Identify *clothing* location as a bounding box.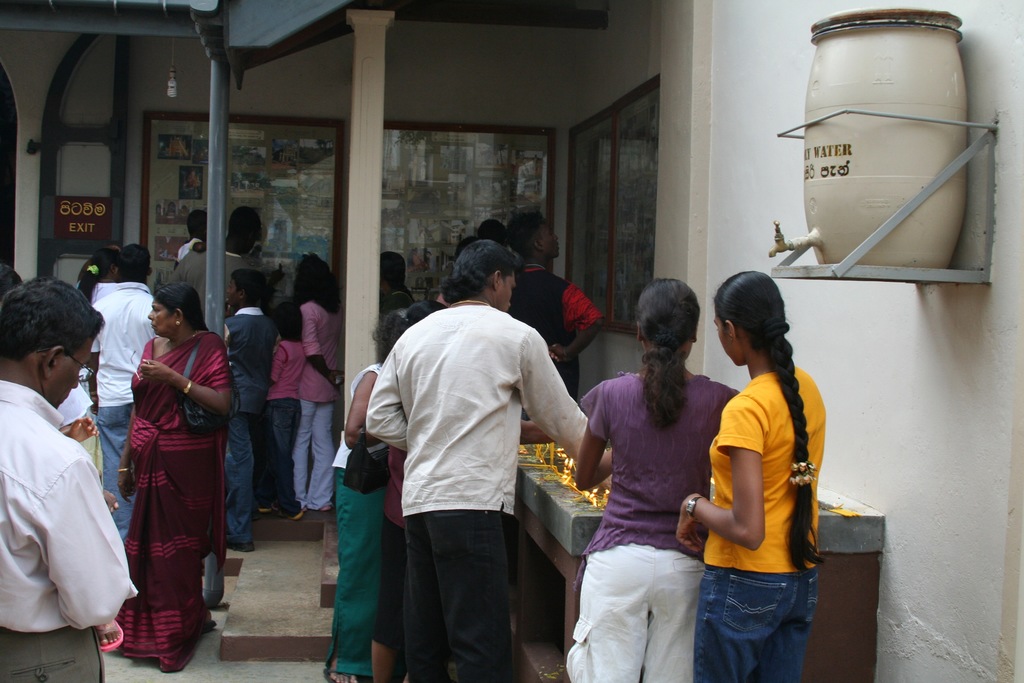
Rect(327, 356, 377, 671).
